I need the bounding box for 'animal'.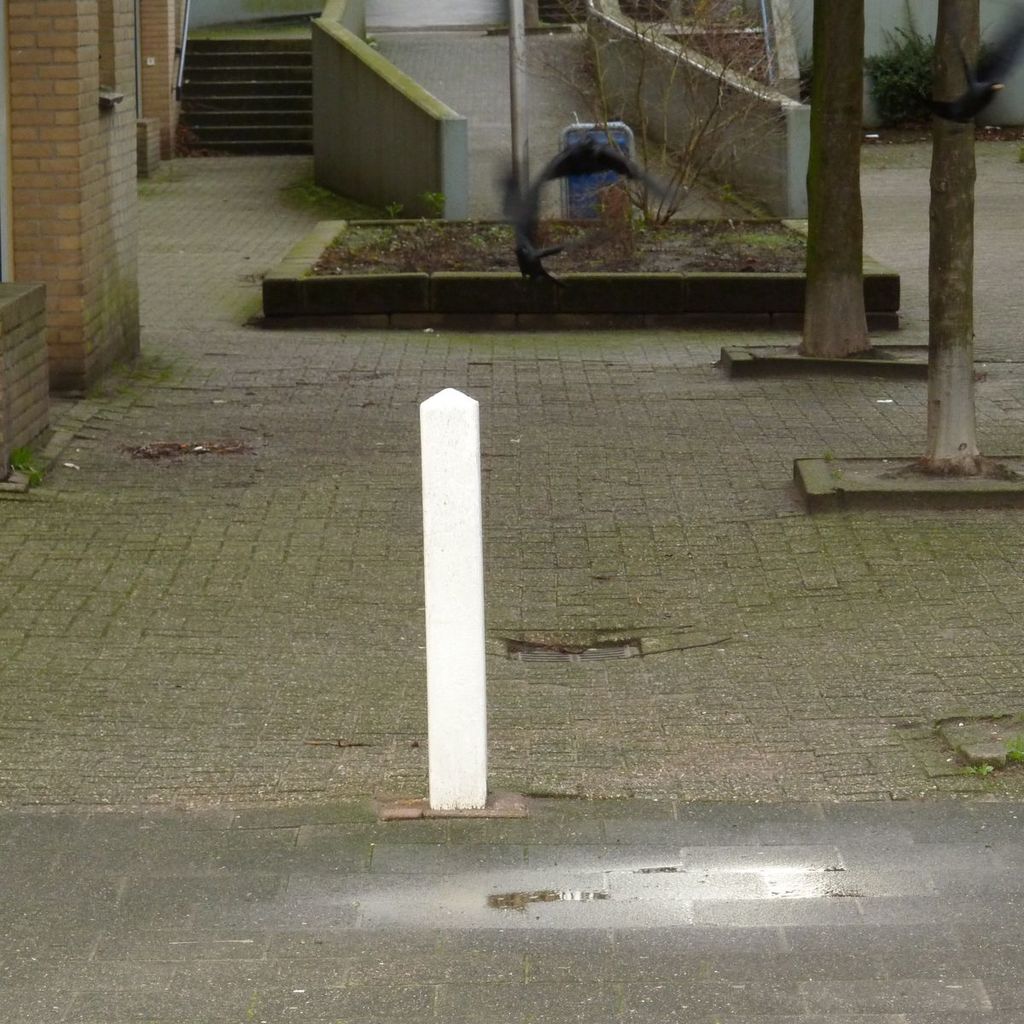
Here it is: x1=489, y1=137, x2=679, y2=312.
